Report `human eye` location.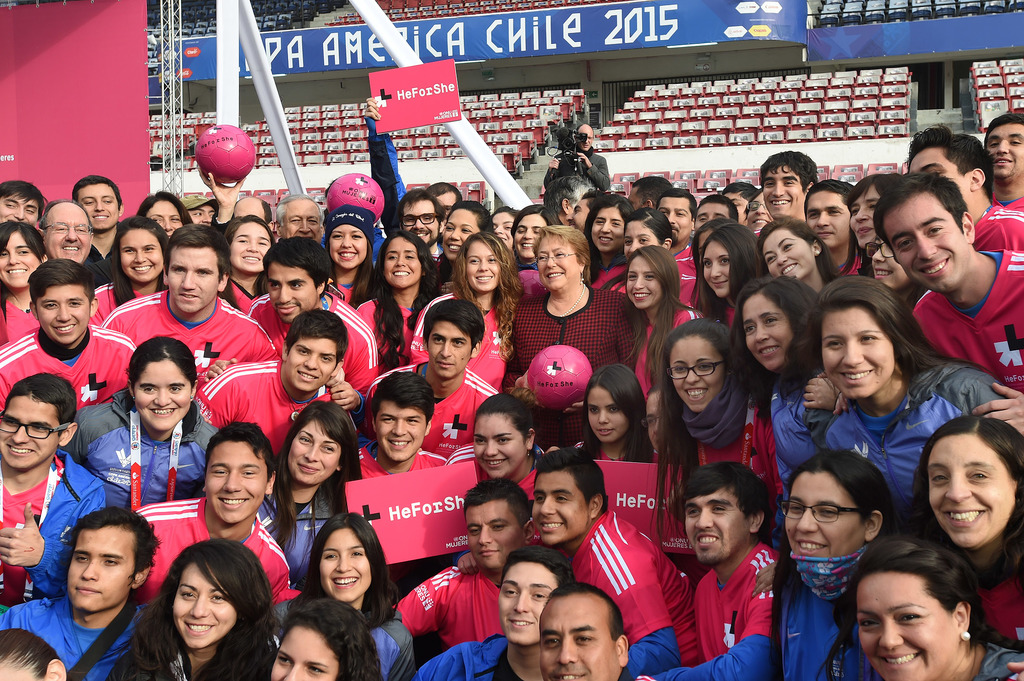
Report: <region>301, 436, 311, 443</region>.
